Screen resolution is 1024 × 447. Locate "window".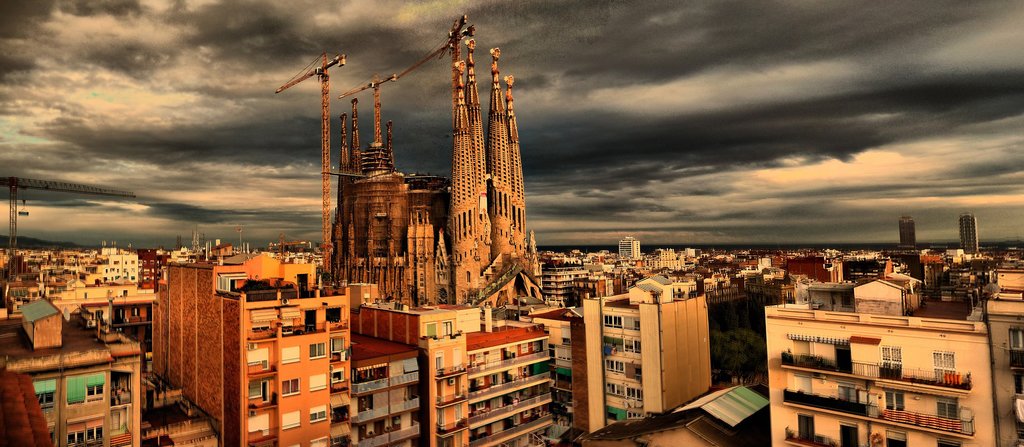
rect(84, 374, 107, 404).
